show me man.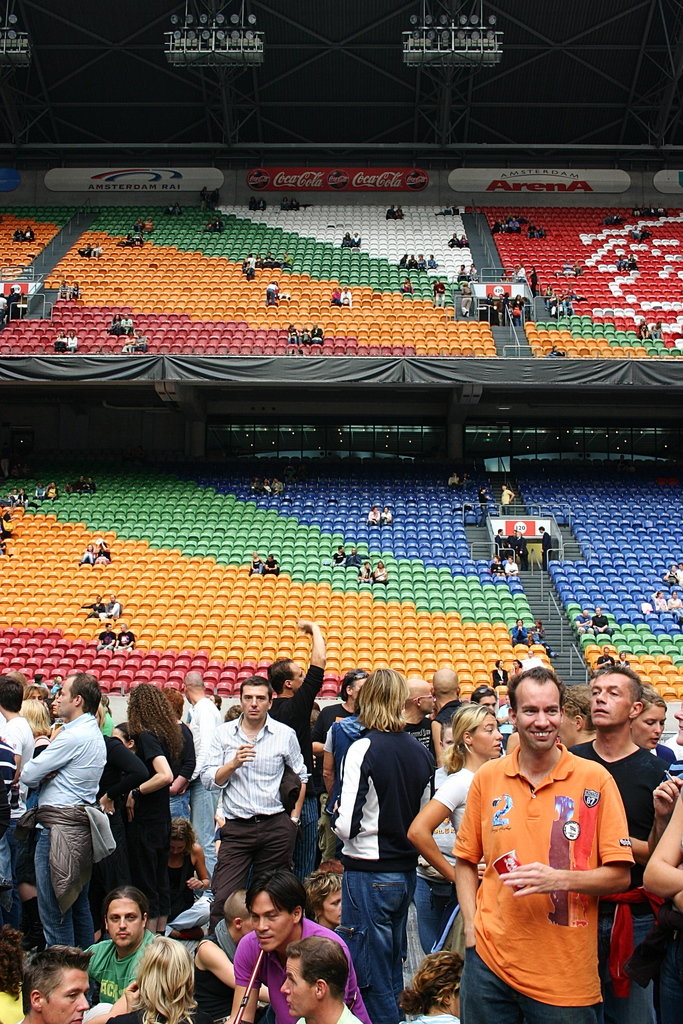
man is here: detection(497, 692, 520, 752).
